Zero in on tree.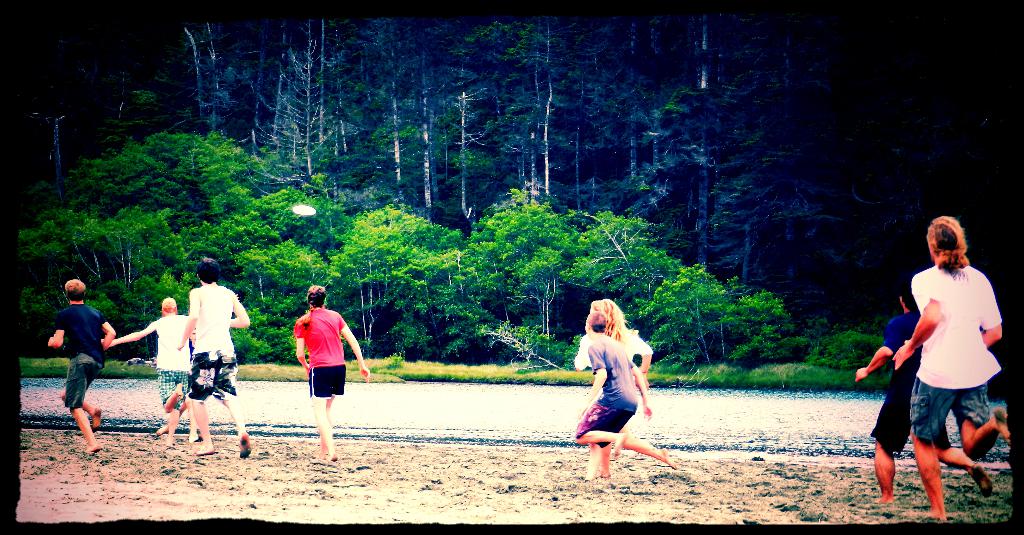
Zeroed in: Rect(454, 188, 574, 345).
